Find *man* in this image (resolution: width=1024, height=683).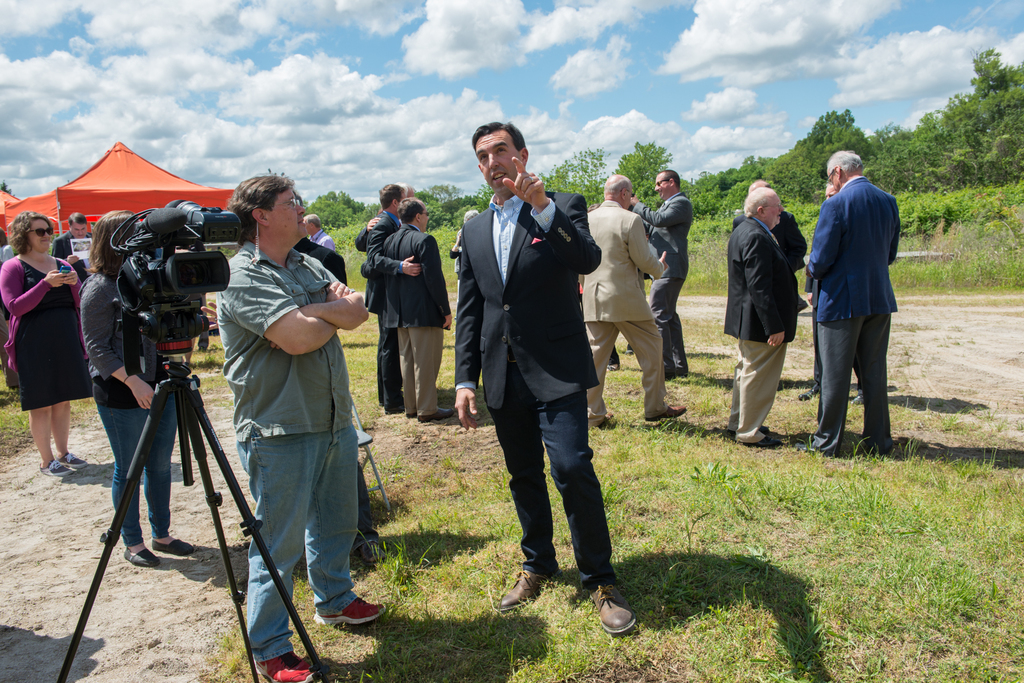
bbox=(632, 168, 694, 379).
